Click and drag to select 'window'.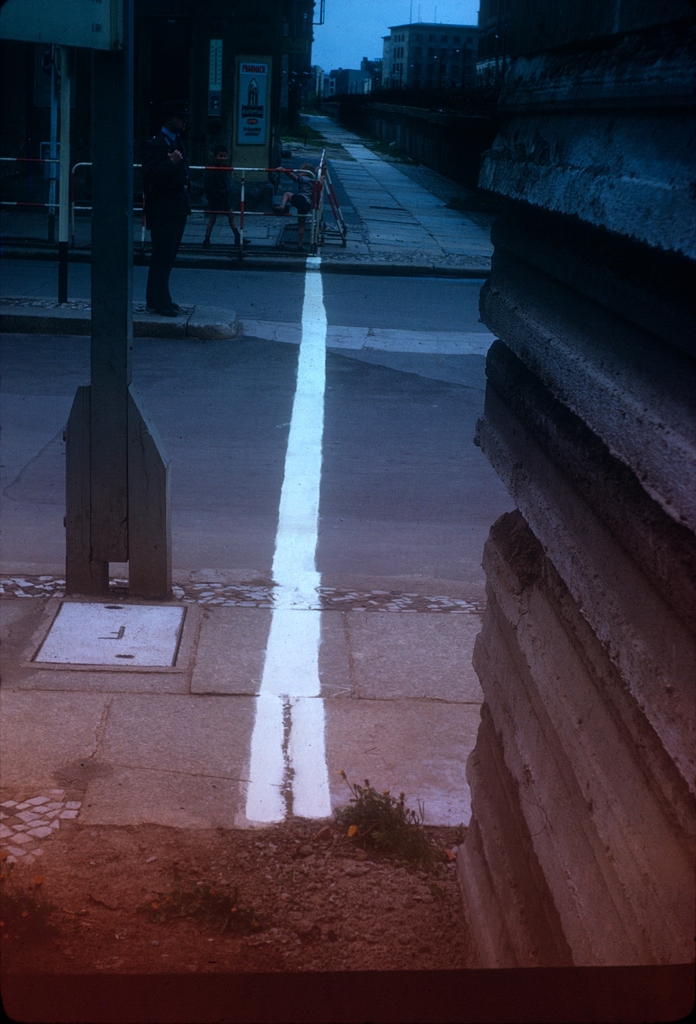
Selection: x1=401 y1=47 x2=404 y2=61.
